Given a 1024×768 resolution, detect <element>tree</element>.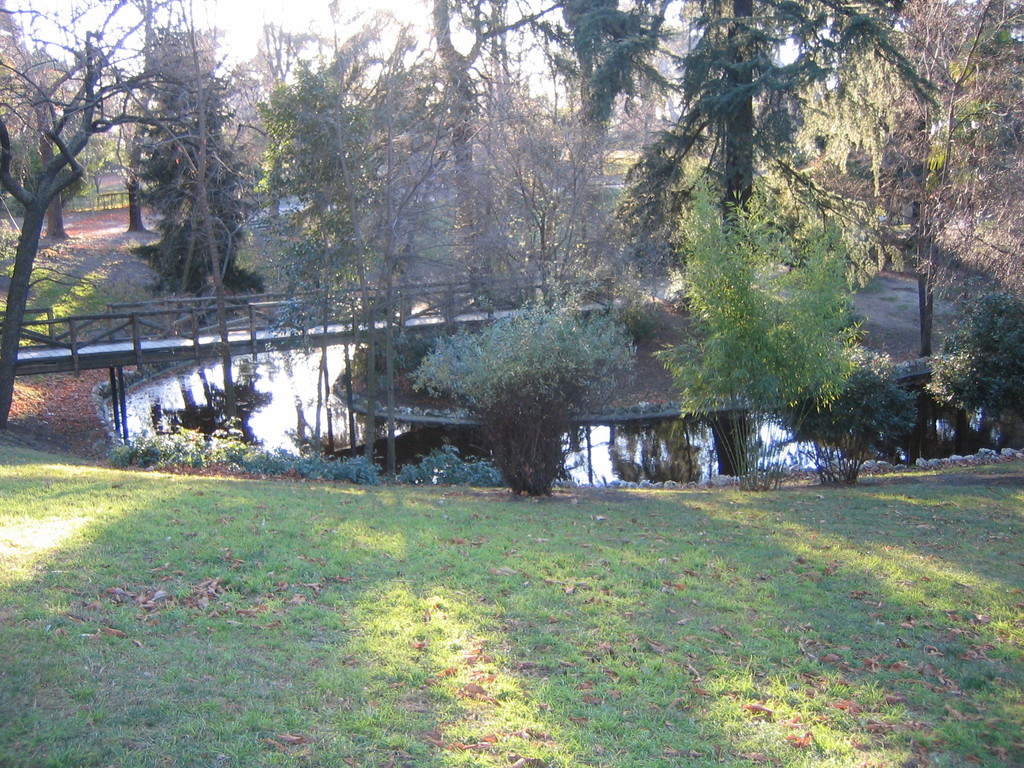
(138,0,271,278).
